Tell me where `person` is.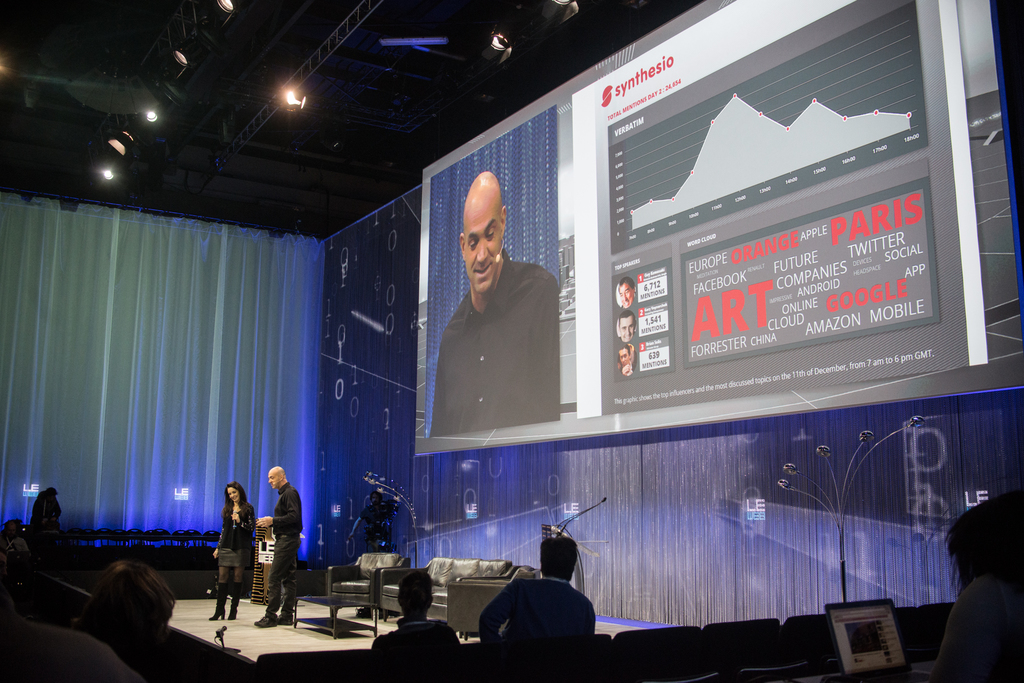
`person` is at [31,488,61,523].
